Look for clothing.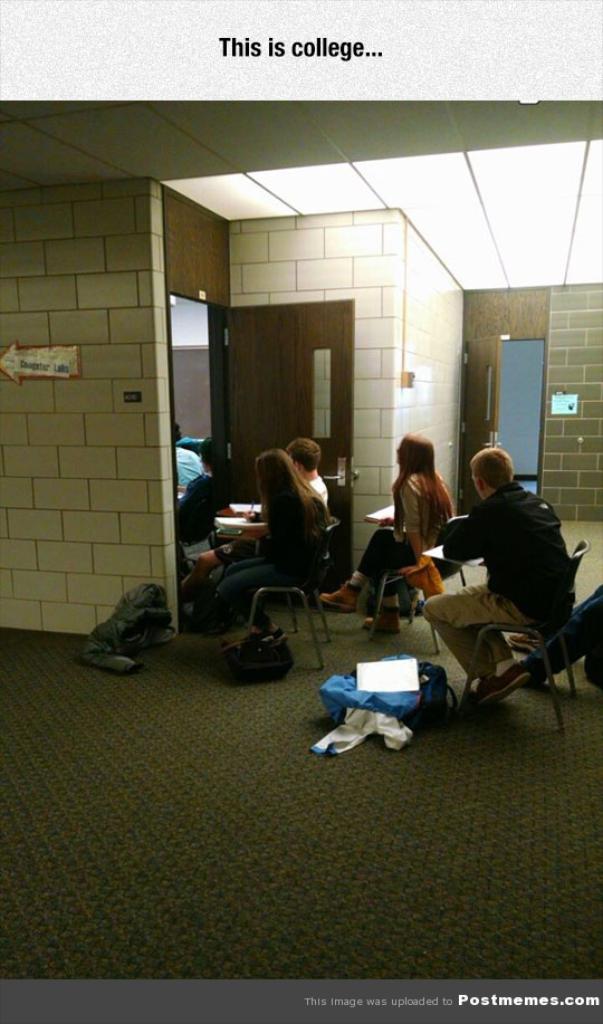
Found: 347 469 440 611.
